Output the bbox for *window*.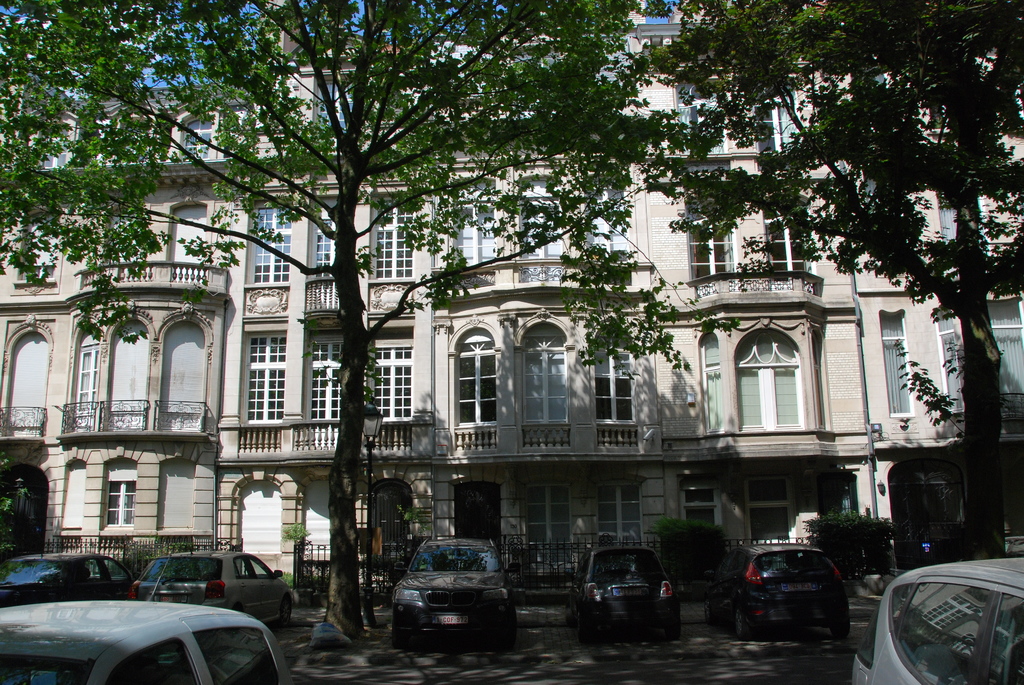
{"x1": 171, "y1": 202, "x2": 209, "y2": 283}.
